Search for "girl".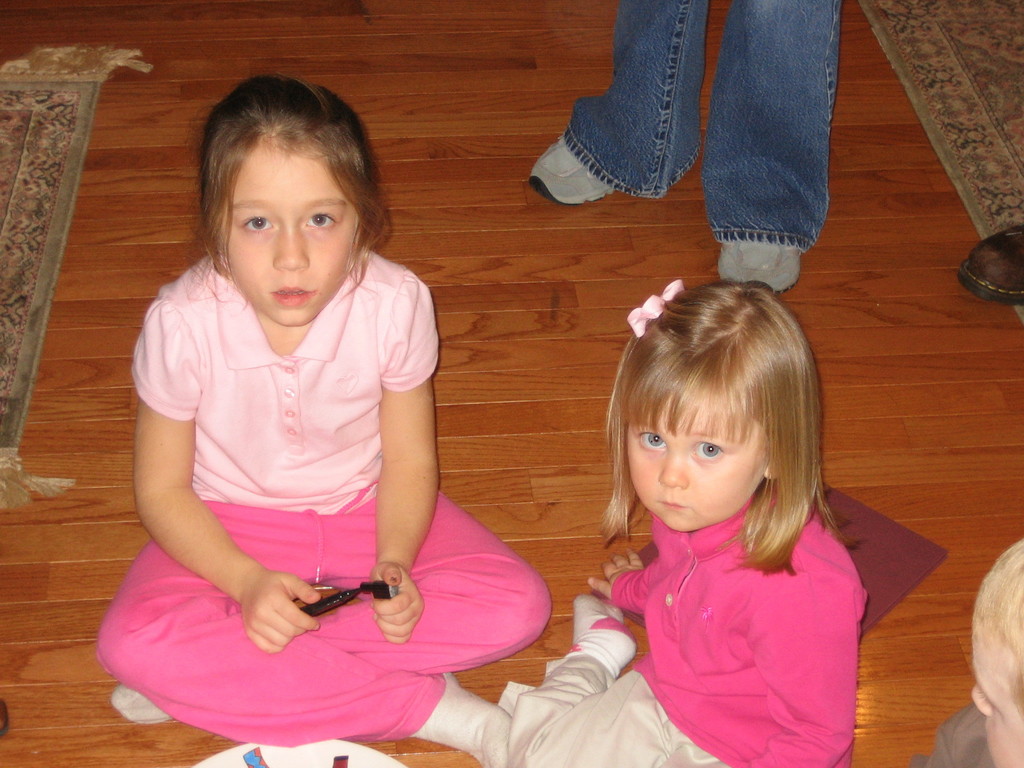
Found at region(91, 70, 541, 764).
